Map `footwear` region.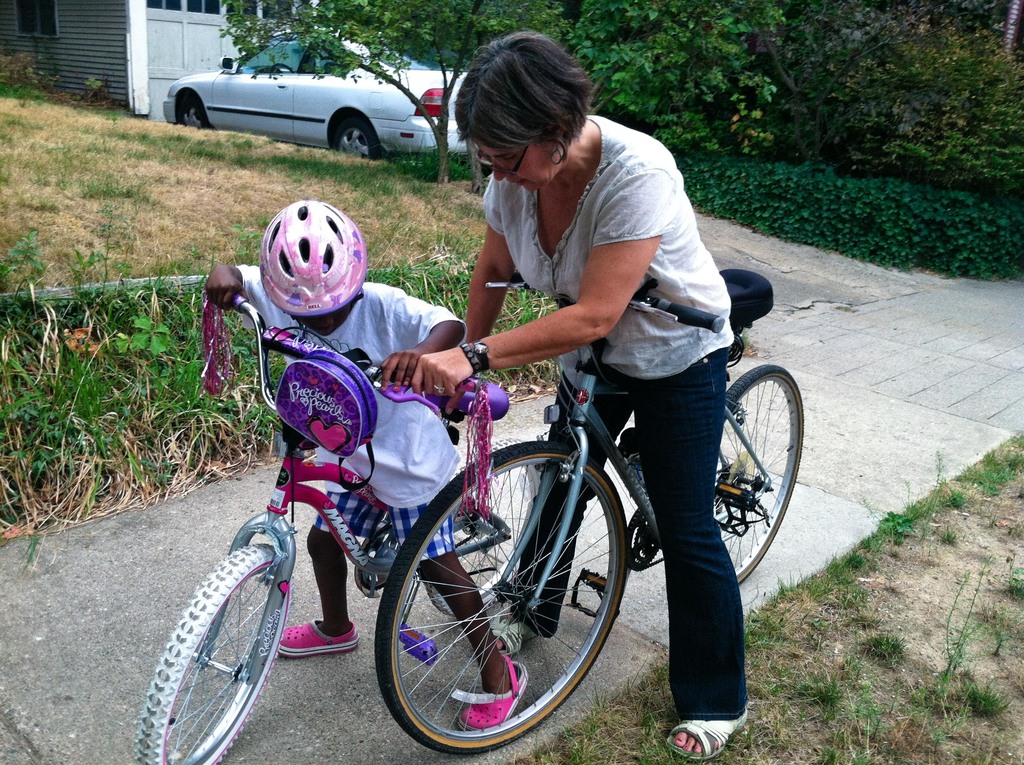
Mapped to 266, 618, 358, 658.
